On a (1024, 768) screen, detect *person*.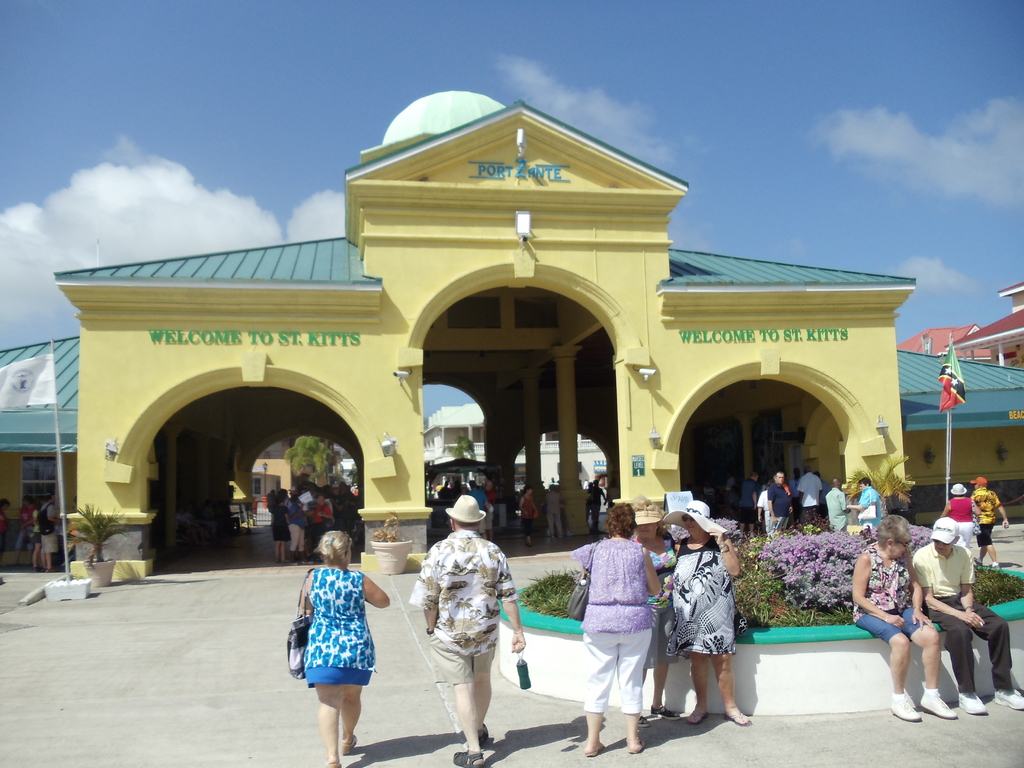
Rect(911, 516, 1023, 717).
